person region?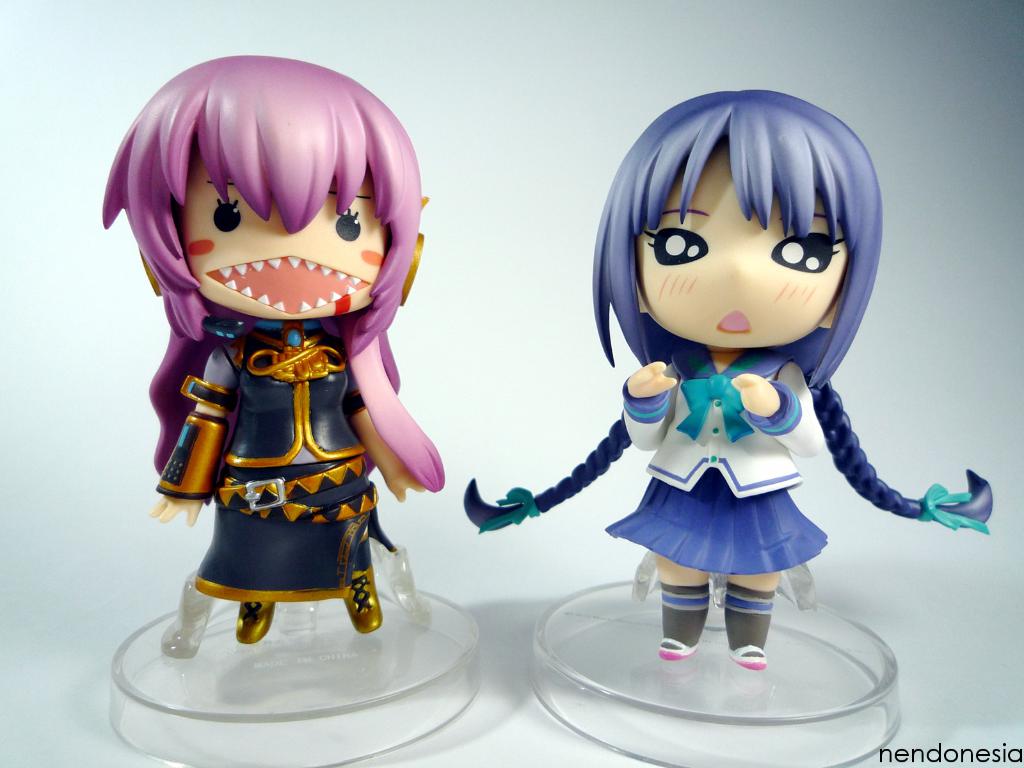
l=96, t=53, r=438, b=650
